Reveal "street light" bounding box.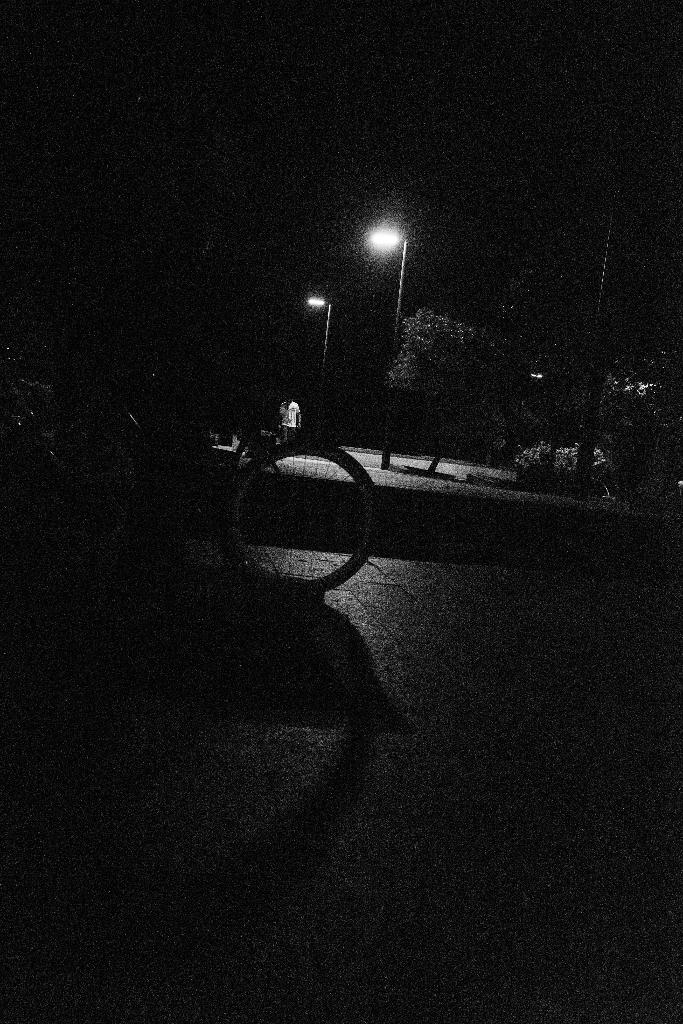
Revealed: locate(357, 212, 413, 476).
